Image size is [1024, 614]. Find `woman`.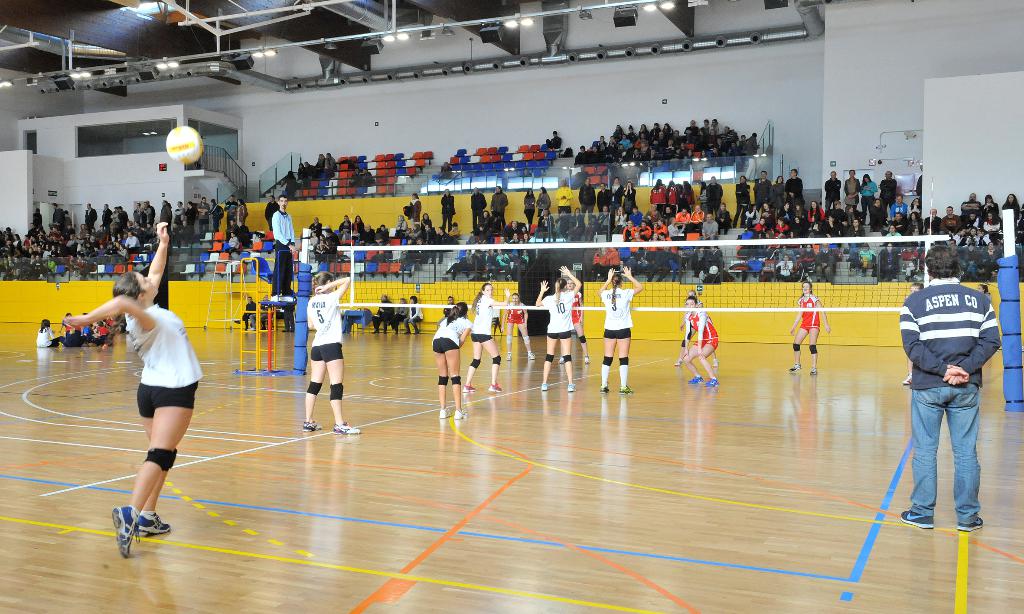
100/262/201/546.
